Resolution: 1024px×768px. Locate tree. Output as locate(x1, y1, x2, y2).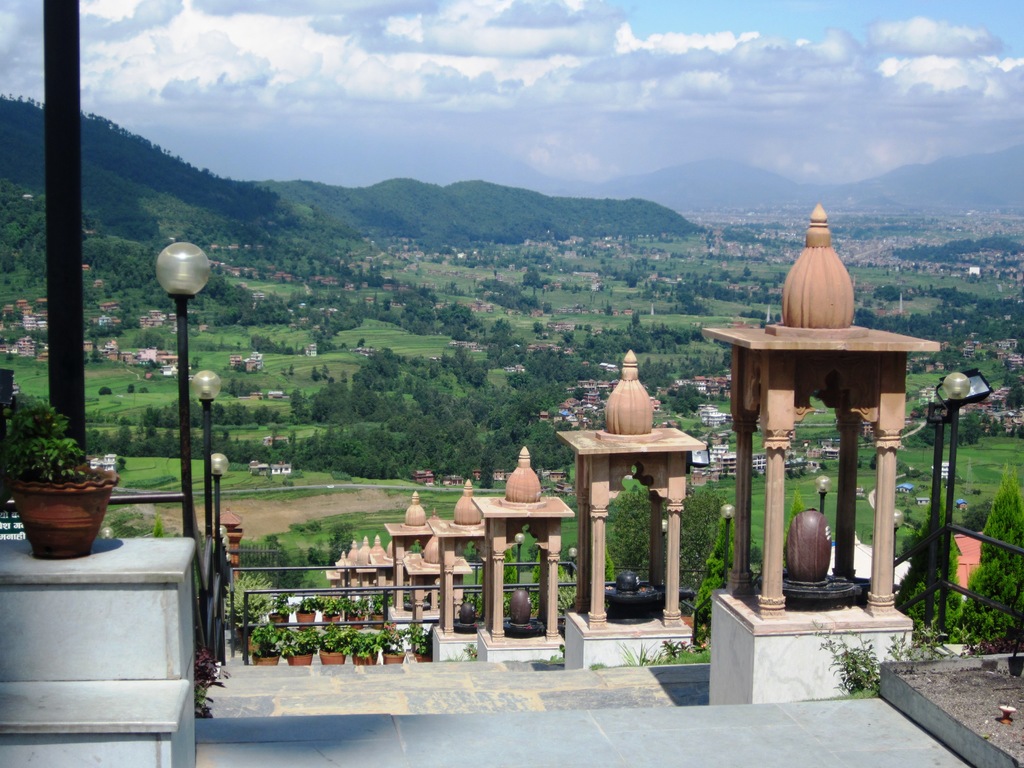
locate(537, 479, 558, 498).
